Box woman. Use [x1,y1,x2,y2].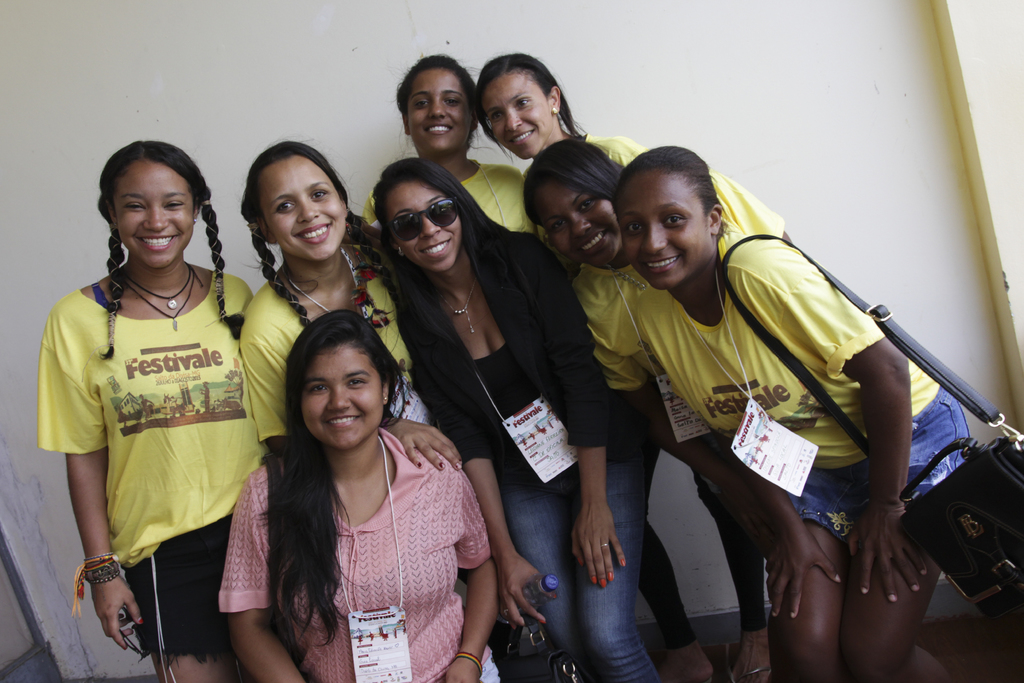
[397,53,717,682].
